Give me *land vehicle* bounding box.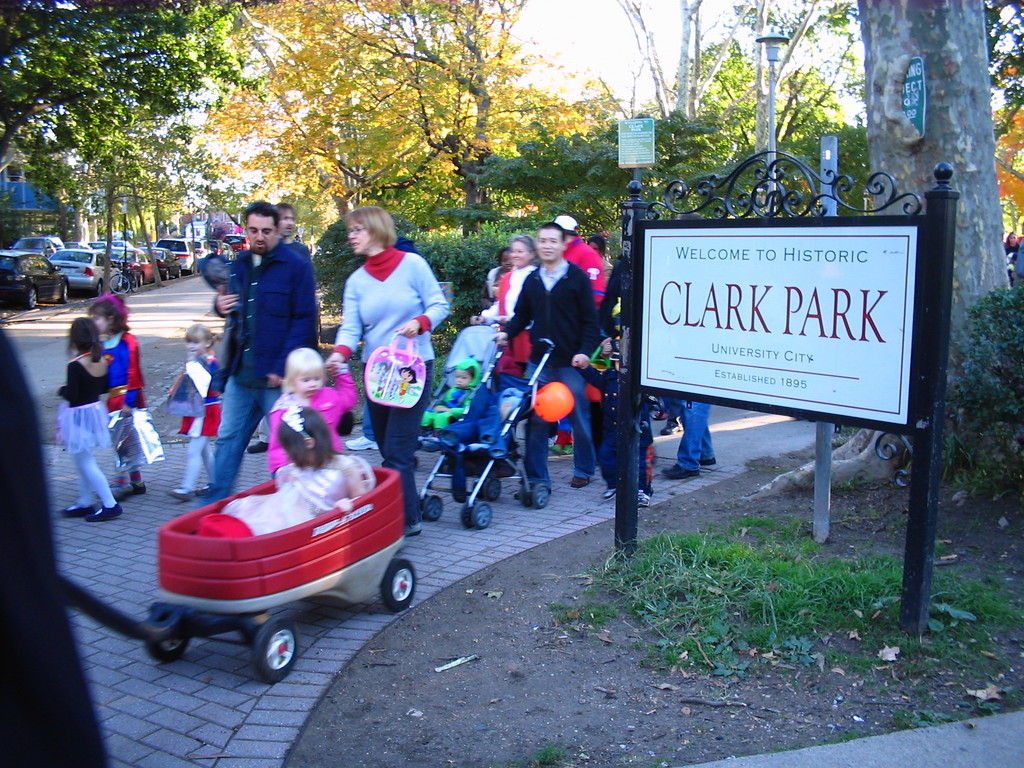
(x1=111, y1=238, x2=132, y2=249).
